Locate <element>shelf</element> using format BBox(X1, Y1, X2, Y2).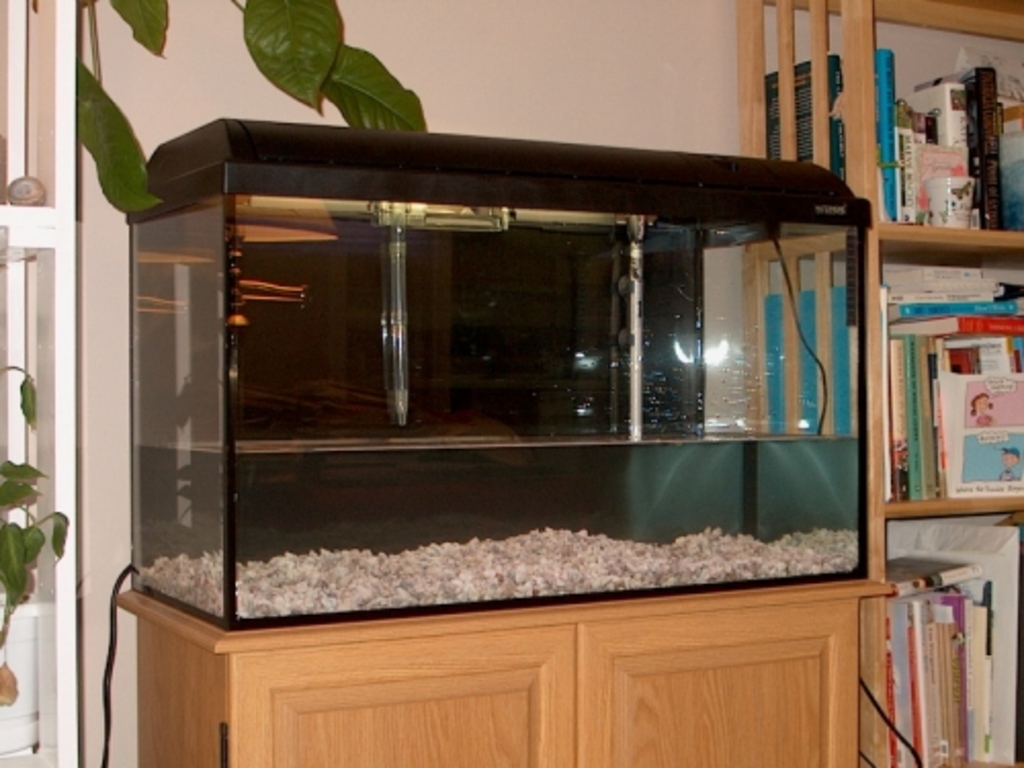
BBox(846, 520, 1022, 766).
